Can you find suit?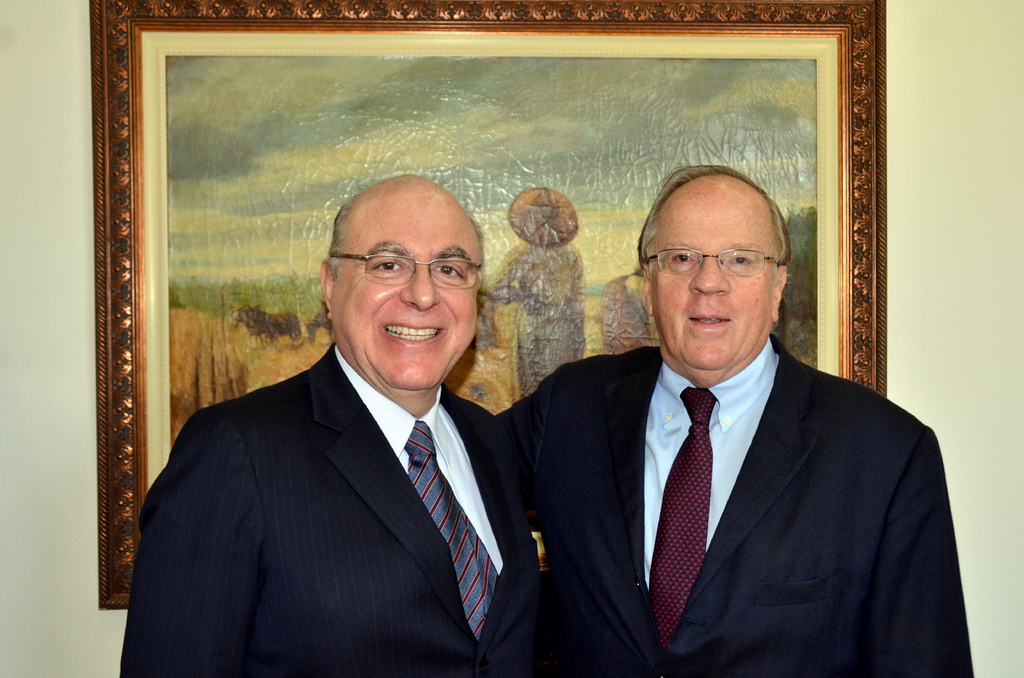
Yes, bounding box: bbox=[119, 341, 557, 677].
